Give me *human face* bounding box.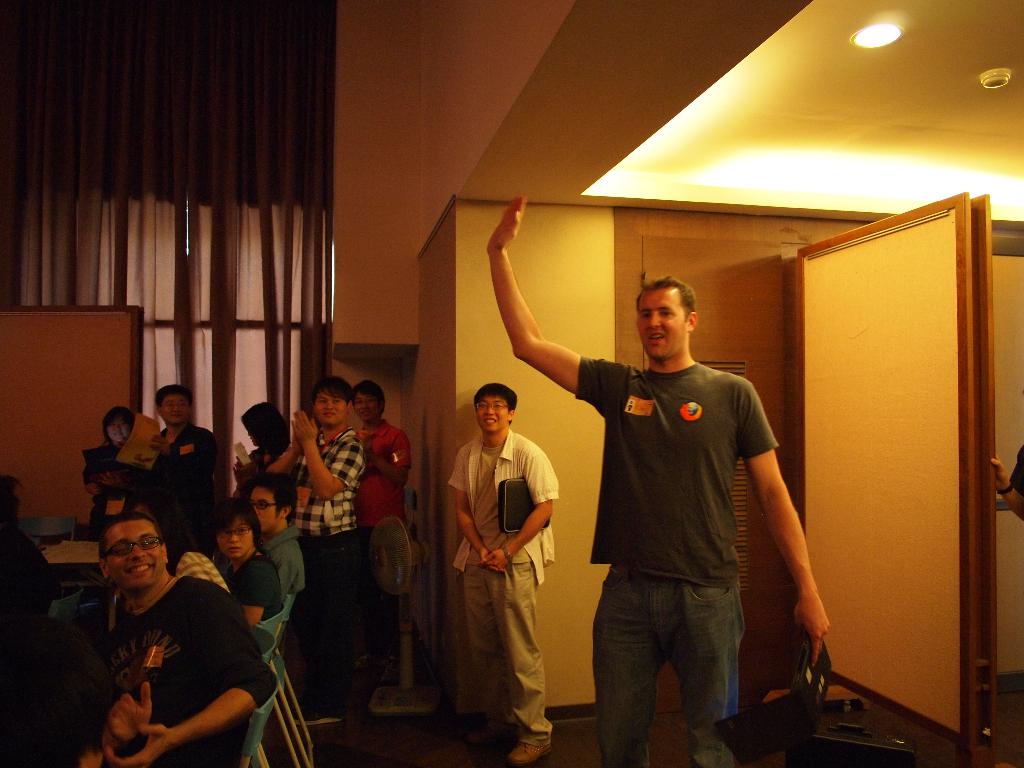
<region>108, 523, 161, 580</region>.
